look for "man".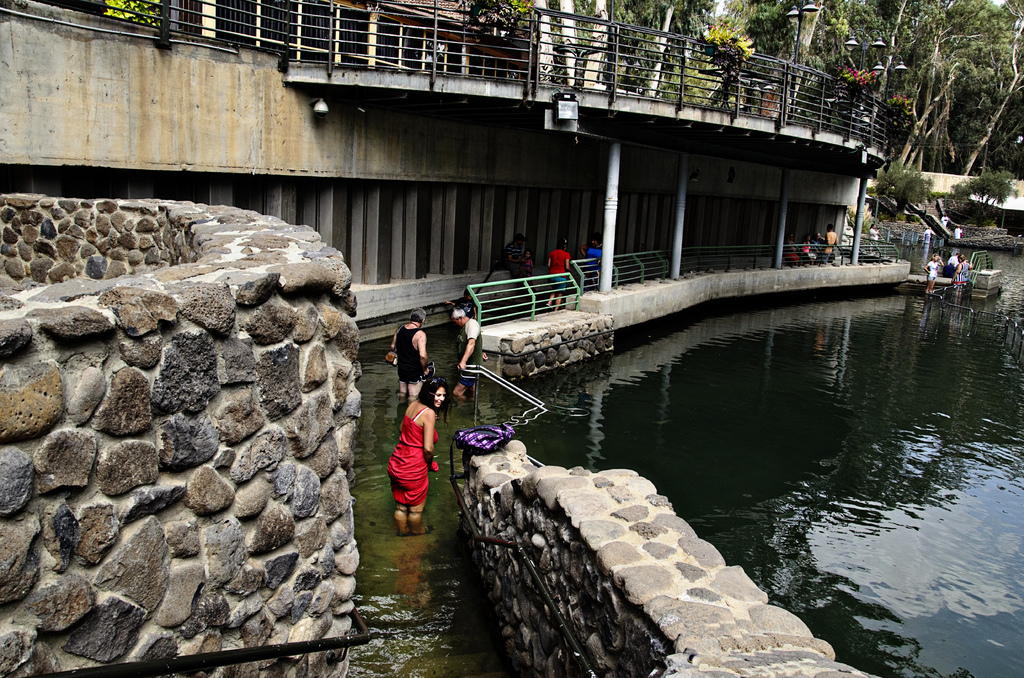
Found: [left=816, top=222, right=840, bottom=264].
